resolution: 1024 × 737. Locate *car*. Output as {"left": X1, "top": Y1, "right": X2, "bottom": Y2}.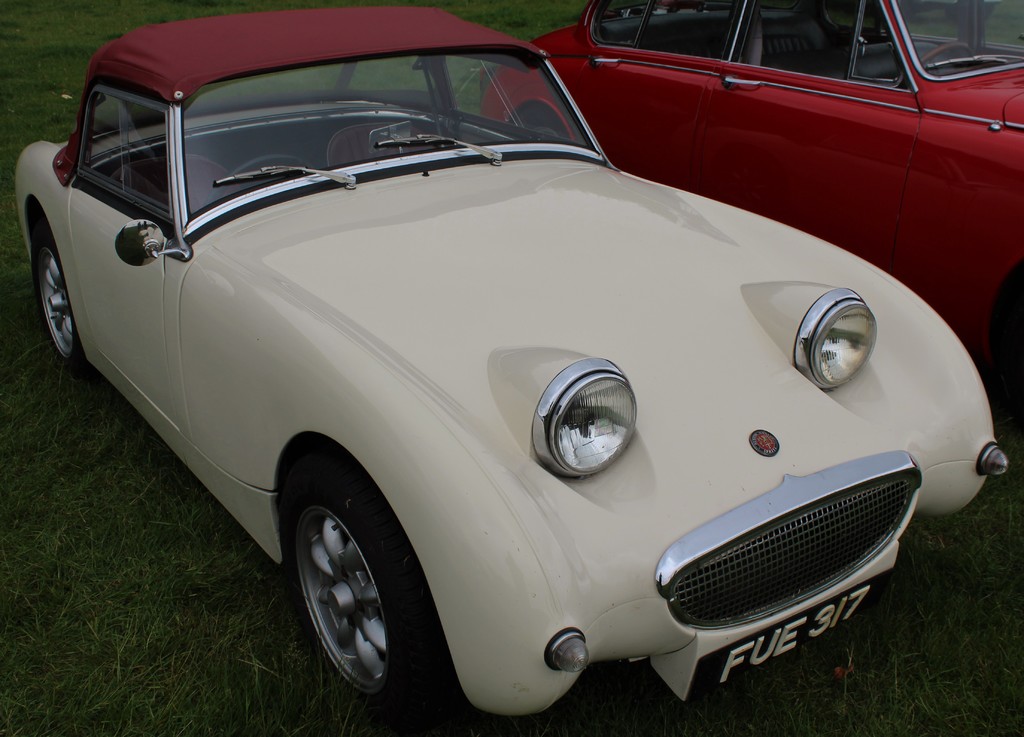
{"left": 12, "top": 5, "right": 1015, "bottom": 736}.
